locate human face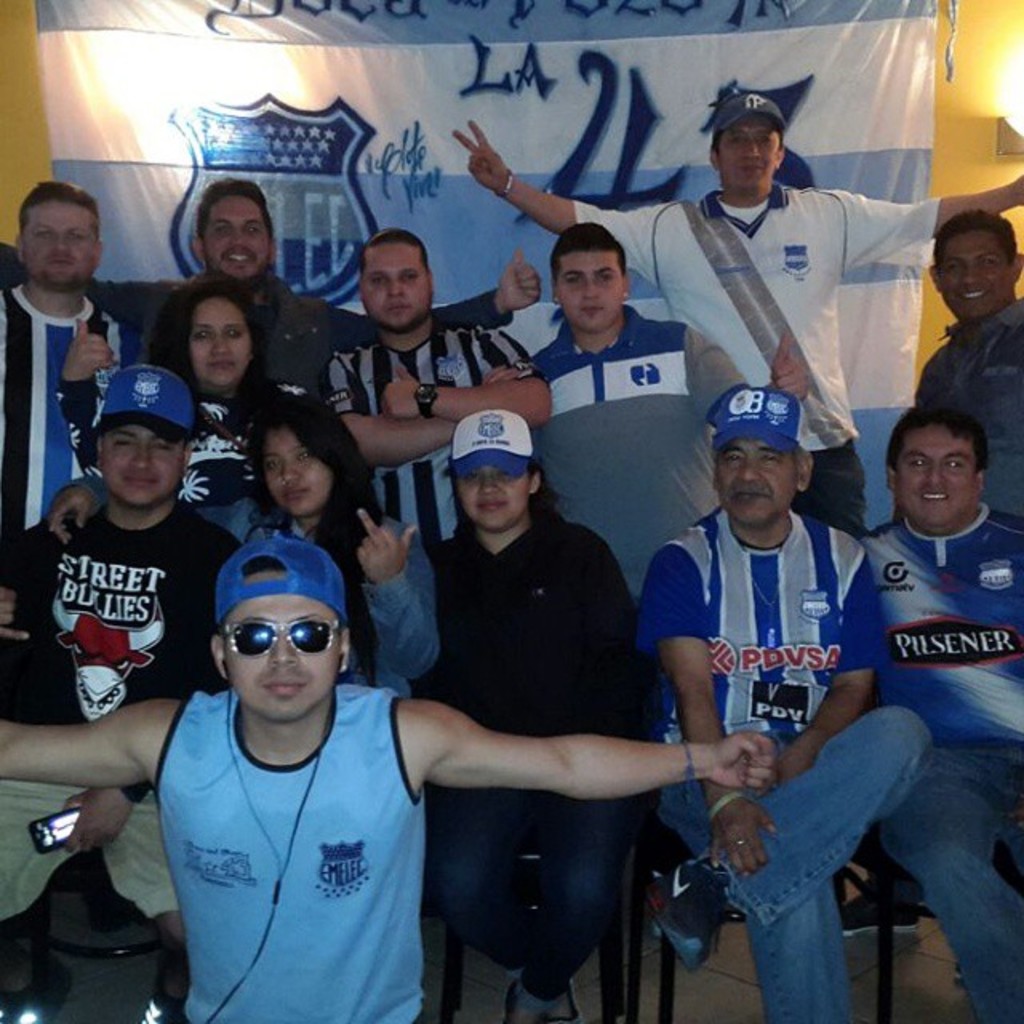
<region>715, 440, 802, 520</region>
